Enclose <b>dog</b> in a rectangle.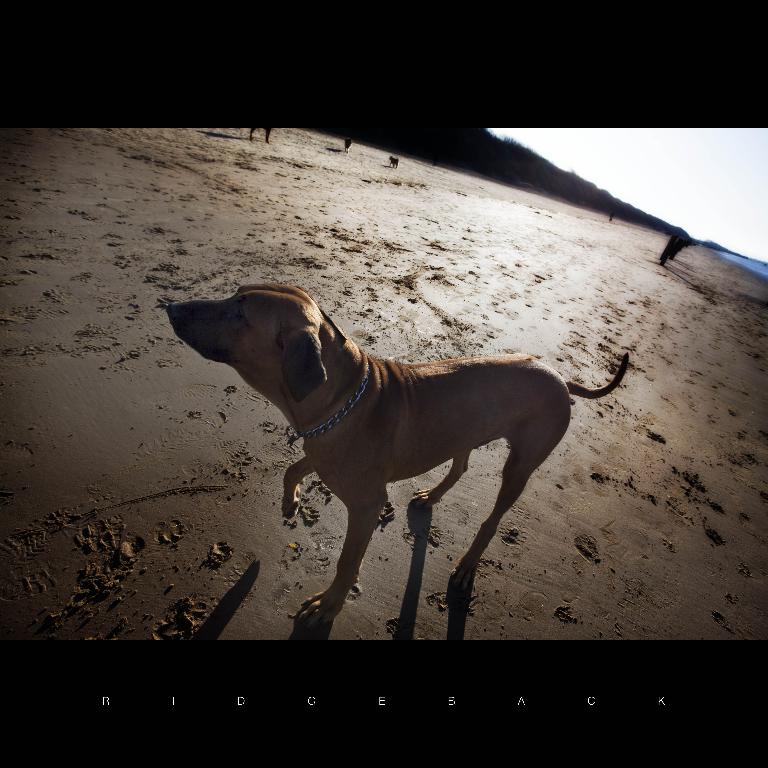
{"left": 166, "top": 283, "right": 627, "bottom": 641}.
